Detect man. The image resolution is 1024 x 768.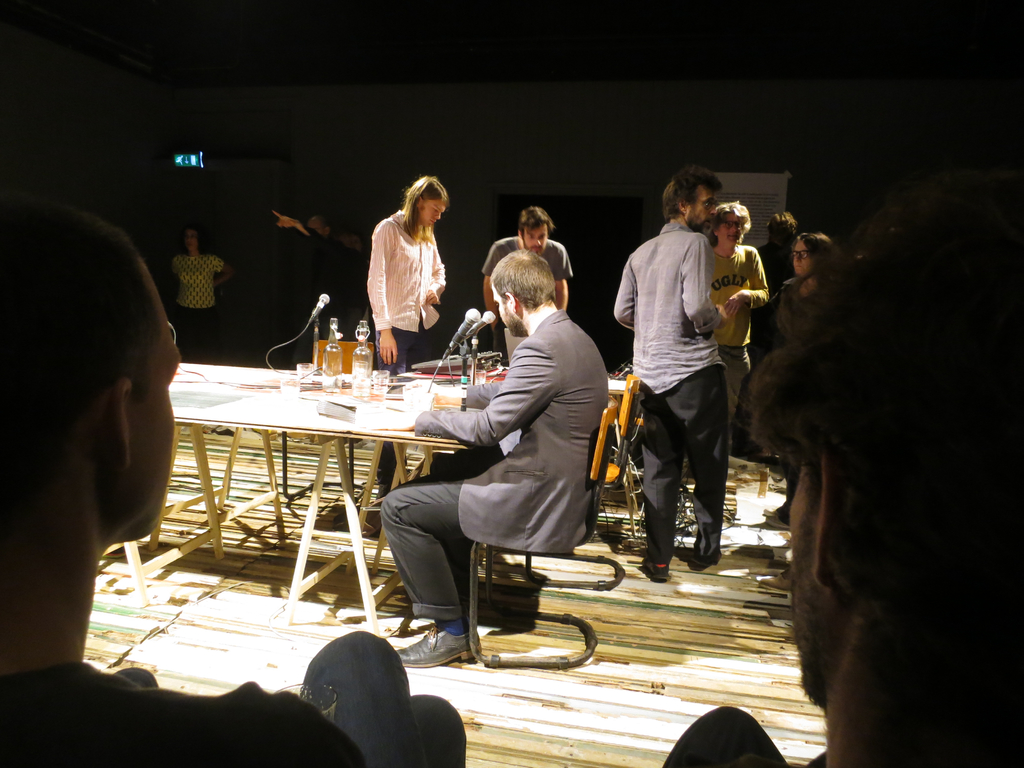
box=[662, 246, 1023, 767].
